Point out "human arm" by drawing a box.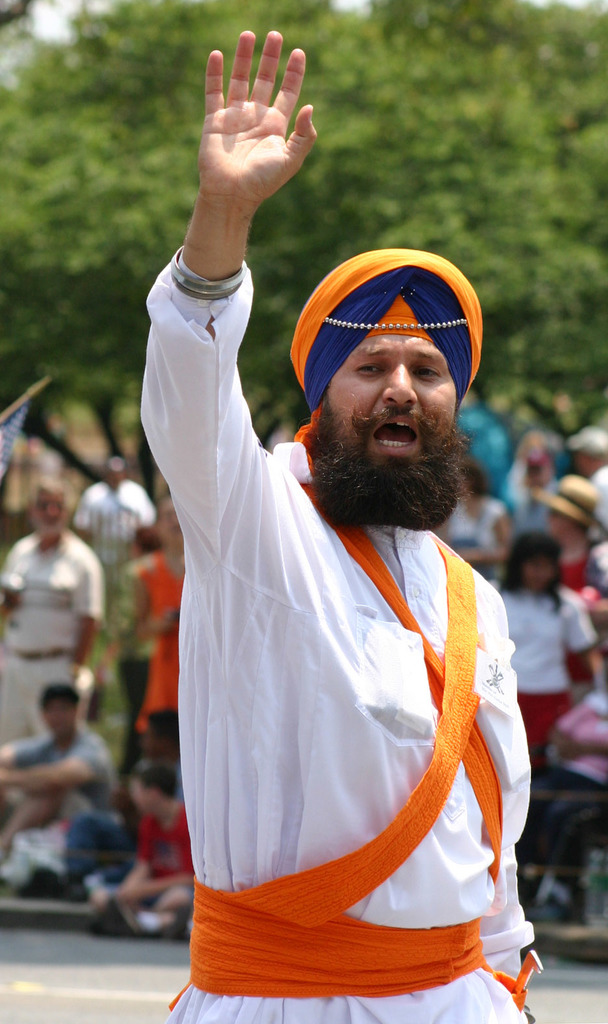
{"left": 143, "top": 22, "right": 337, "bottom": 533}.
